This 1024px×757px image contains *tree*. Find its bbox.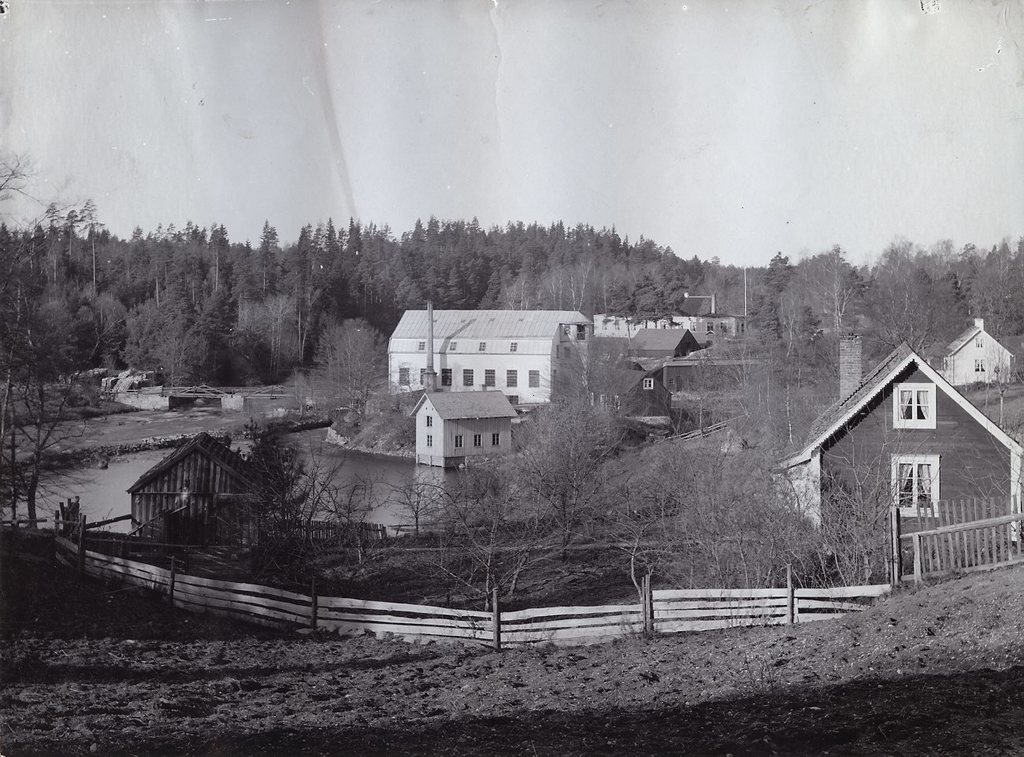
<bbox>0, 158, 121, 541</bbox>.
